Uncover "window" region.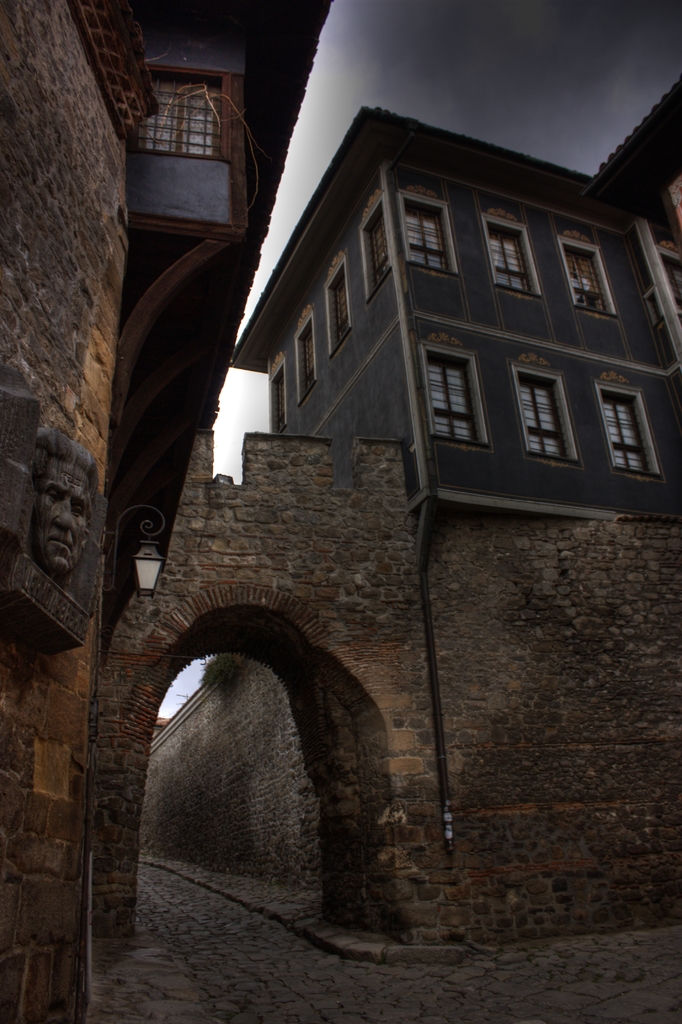
Uncovered: locate(359, 200, 402, 292).
